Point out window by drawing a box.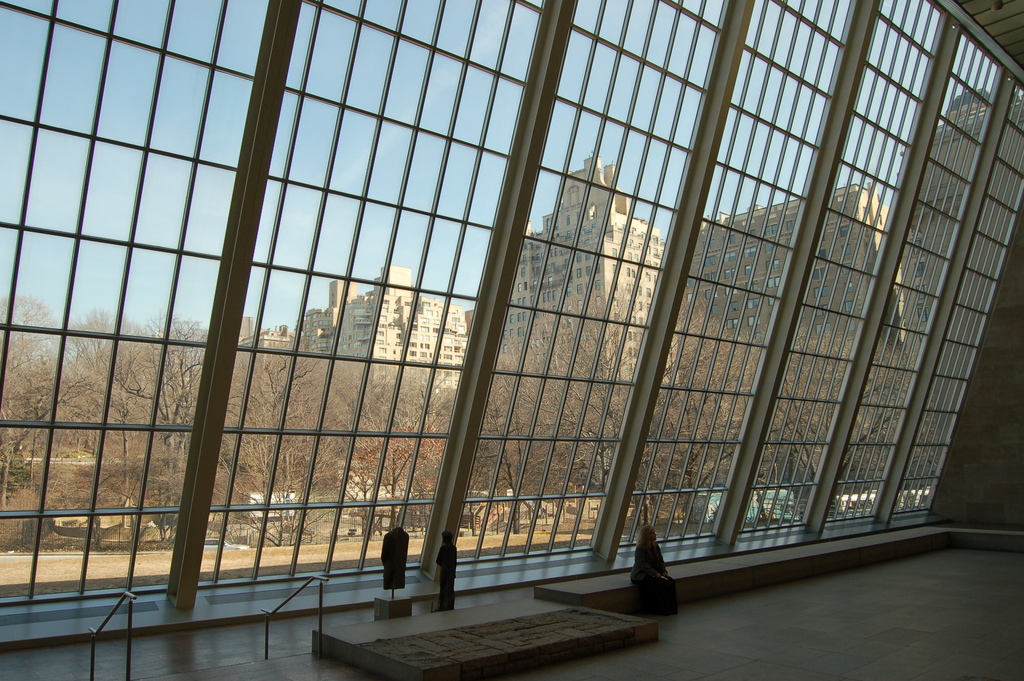
0:0:1023:644.
